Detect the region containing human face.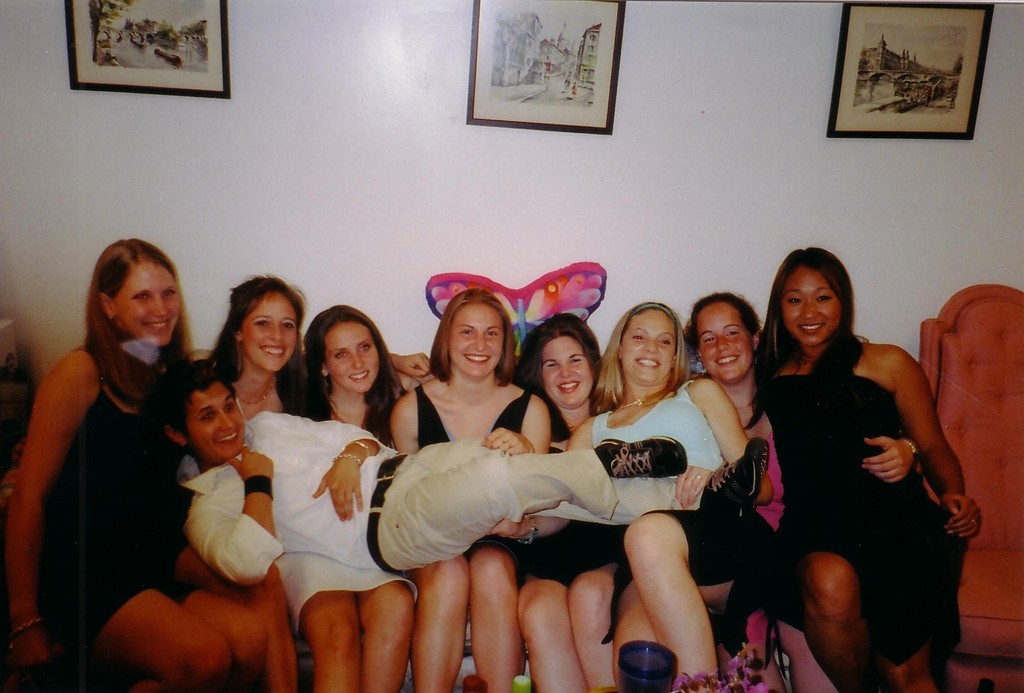
bbox=[700, 306, 748, 386].
